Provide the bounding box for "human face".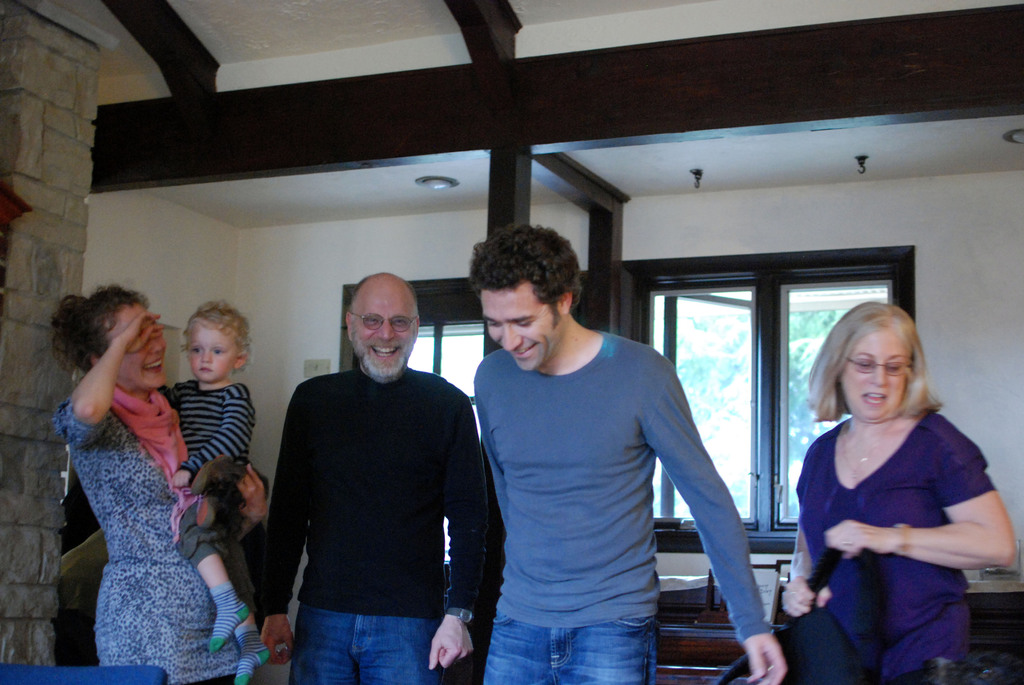
842,326,915,420.
